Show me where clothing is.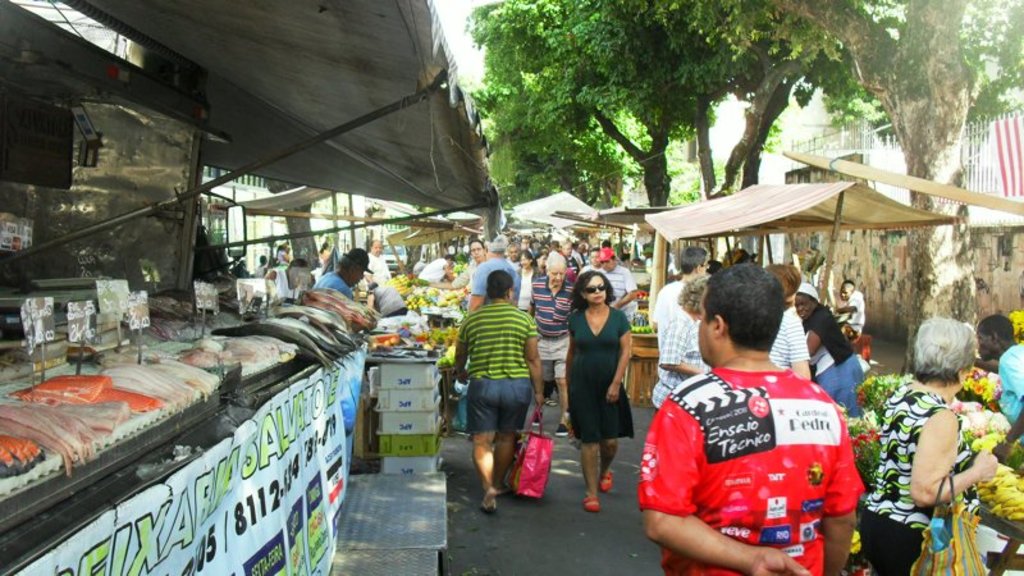
clothing is at locate(534, 269, 570, 351).
